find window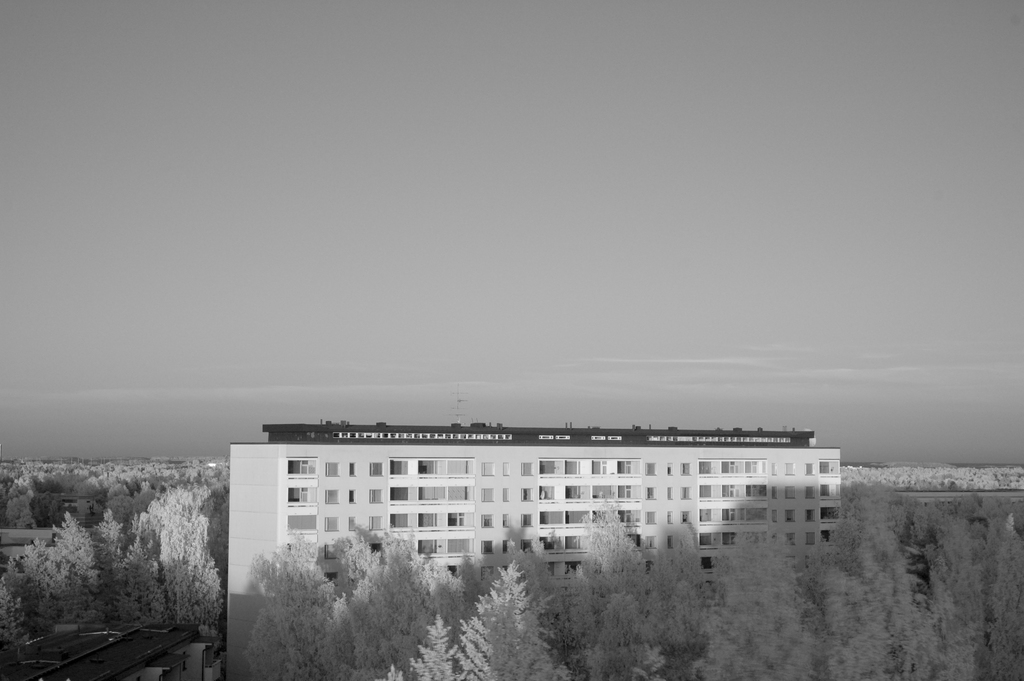
box(518, 454, 645, 581)
